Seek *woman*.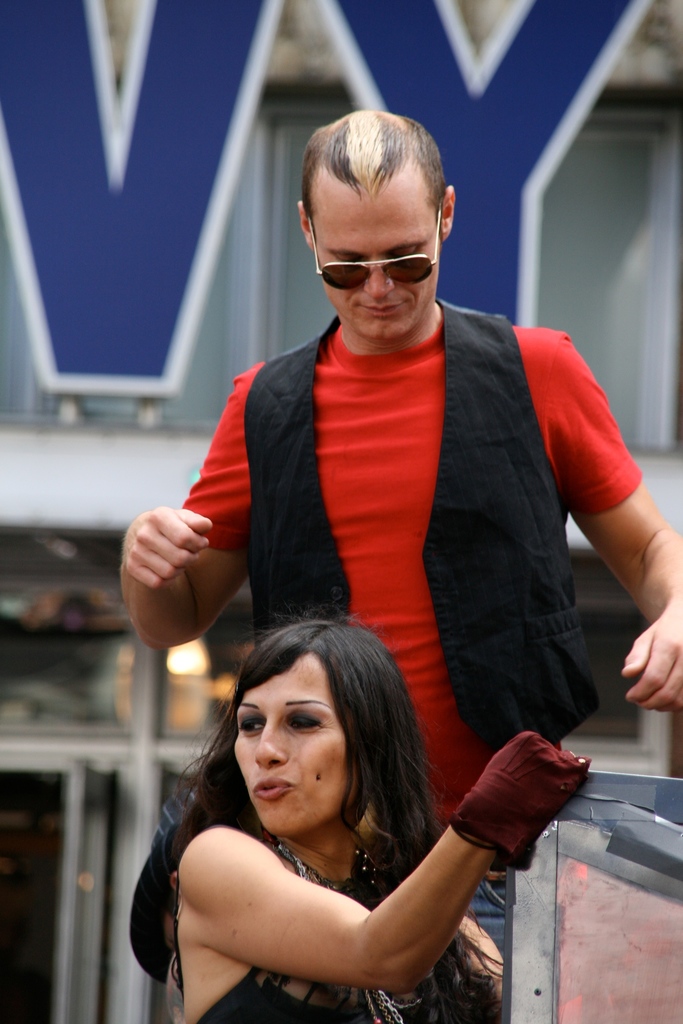
Rect(119, 605, 520, 1023).
